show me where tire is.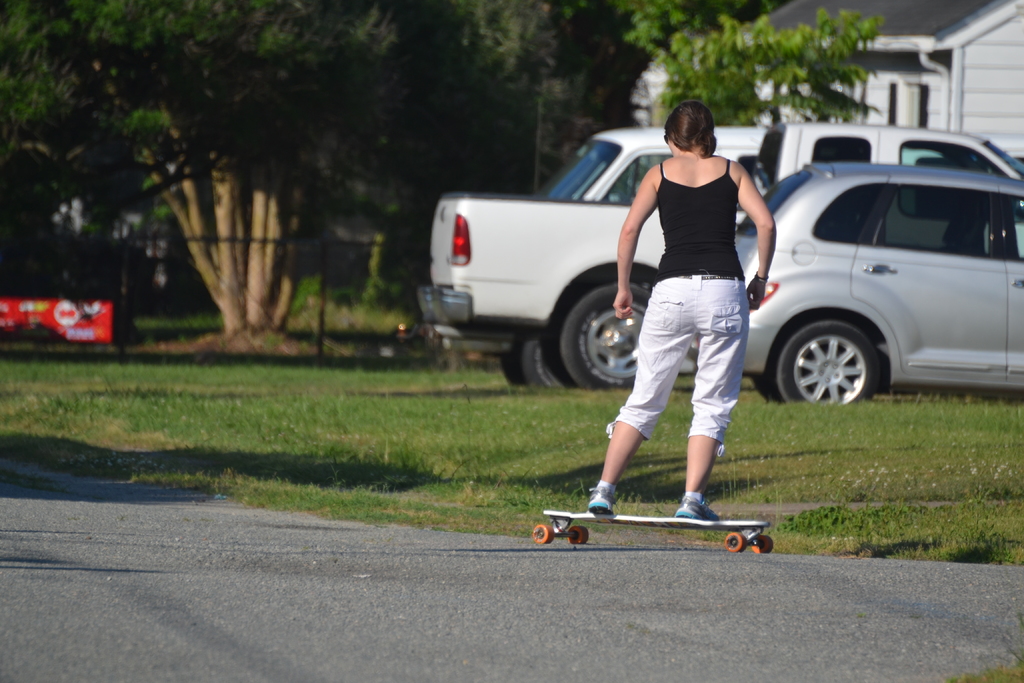
tire is at box=[753, 534, 774, 552].
